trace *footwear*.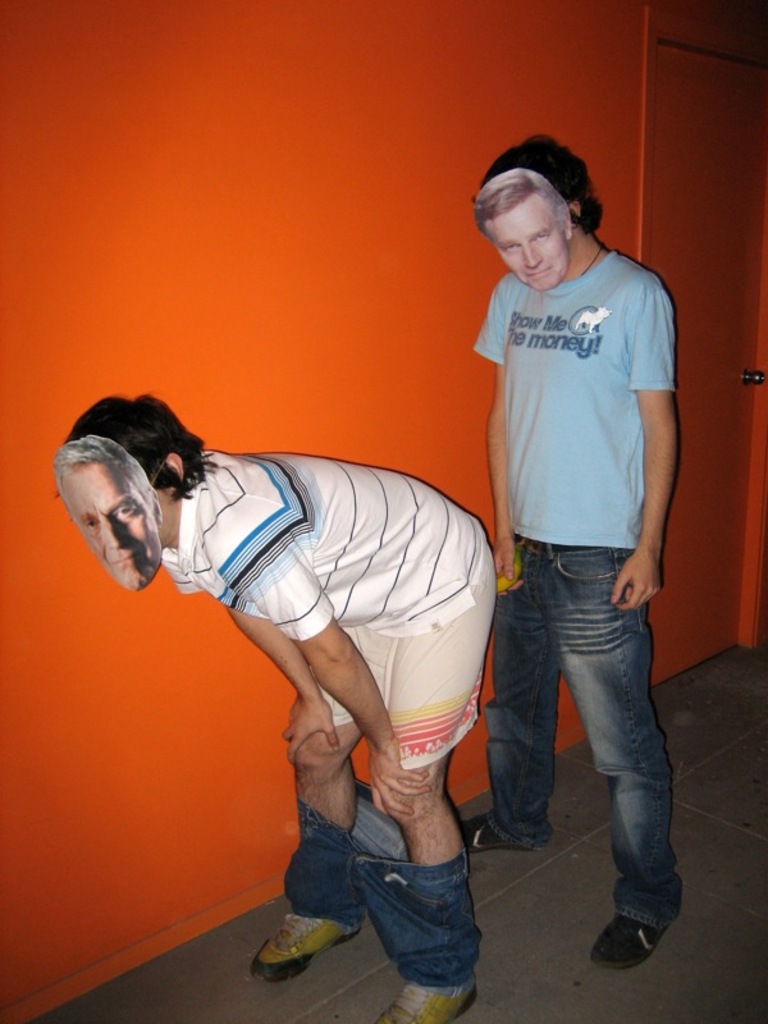
Traced to [x1=617, y1=899, x2=690, y2=959].
